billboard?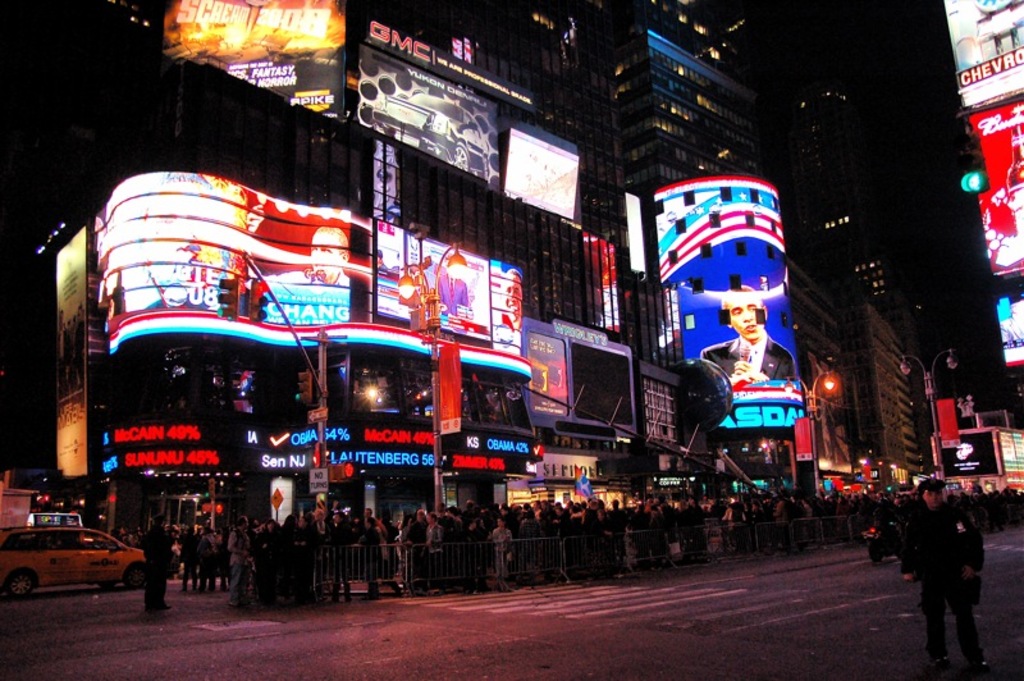
crop(157, 0, 347, 120)
